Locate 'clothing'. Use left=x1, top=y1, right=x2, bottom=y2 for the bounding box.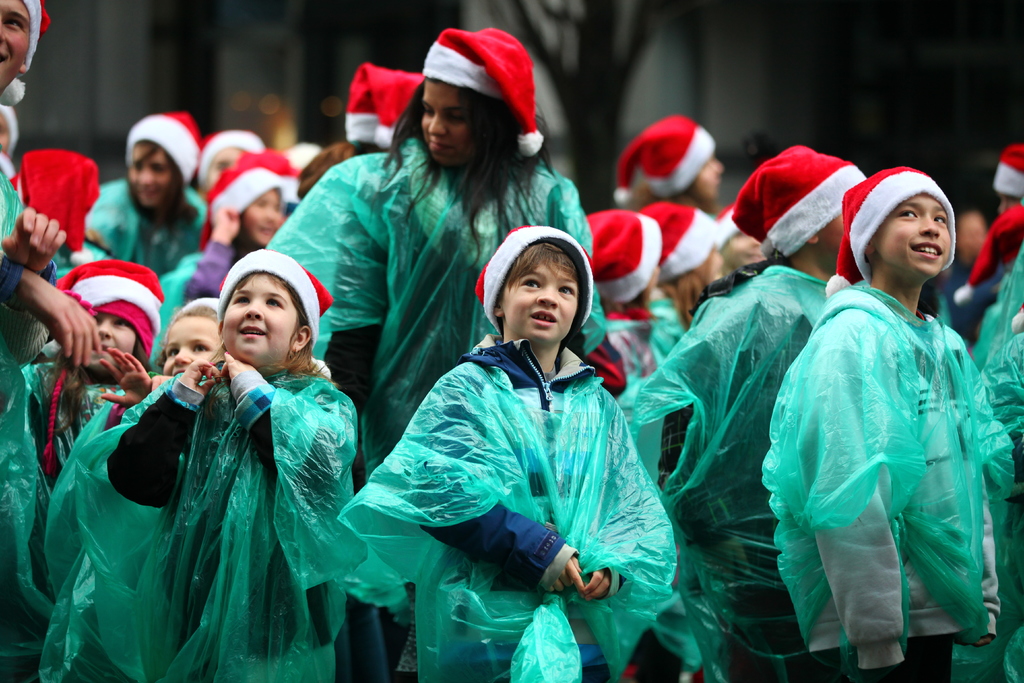
left=333, top=142, right=586, bottom=497.
